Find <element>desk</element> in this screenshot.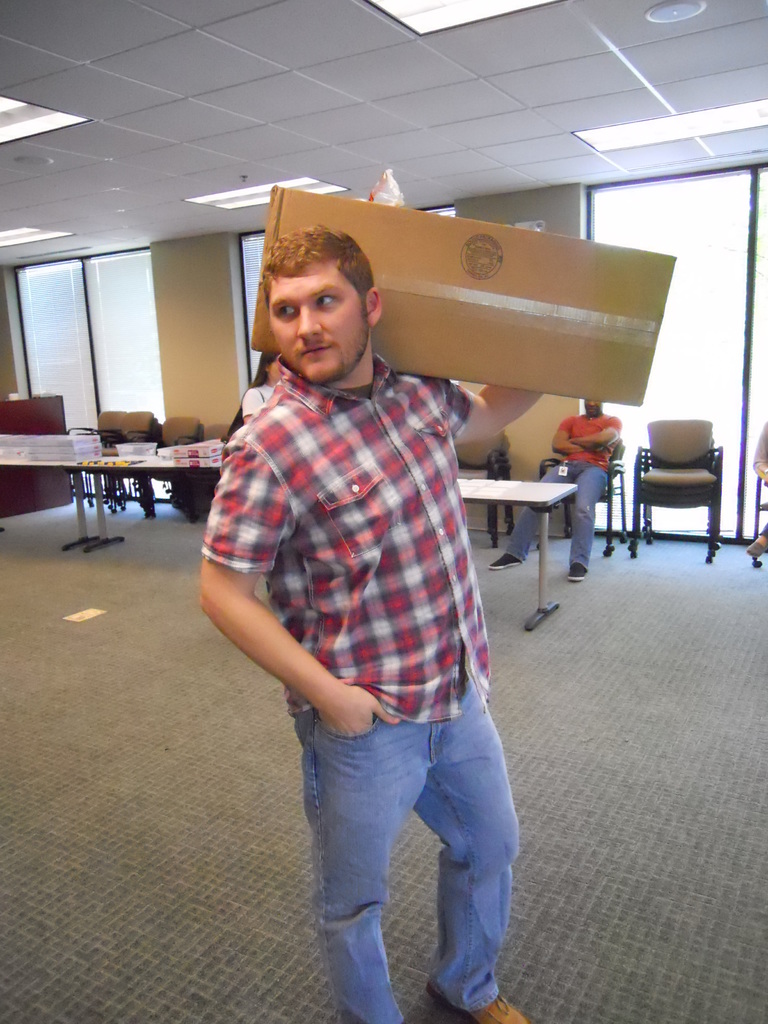
The bounding box for <element>desk</element> is <region>0, 407, 228, 532</region>.
